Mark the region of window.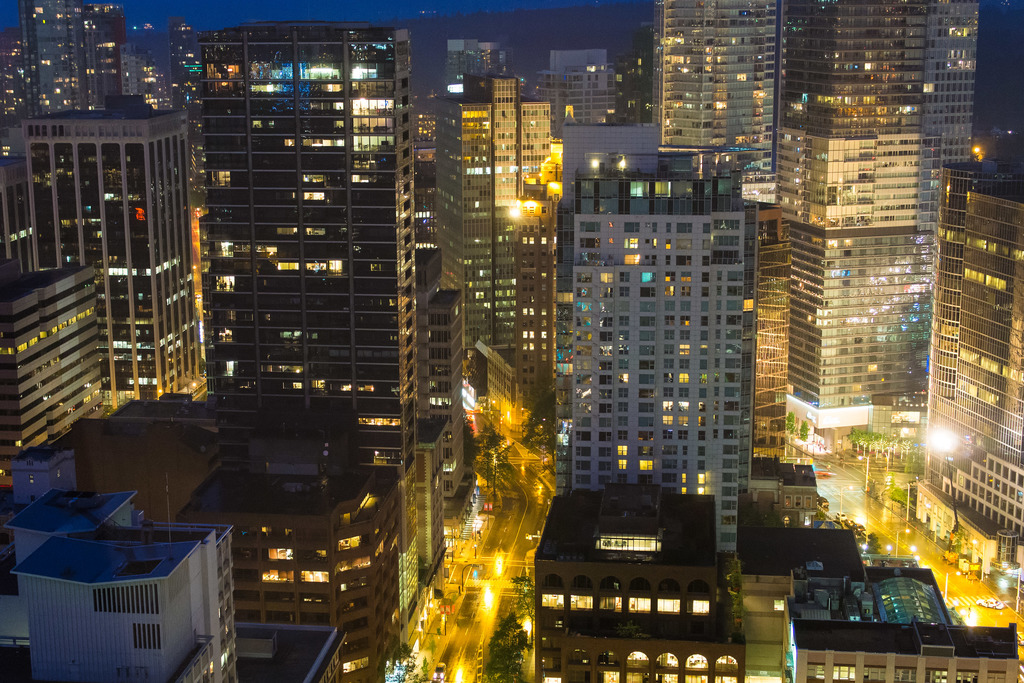
Region: bbox=(920, 668, 944, 682).
